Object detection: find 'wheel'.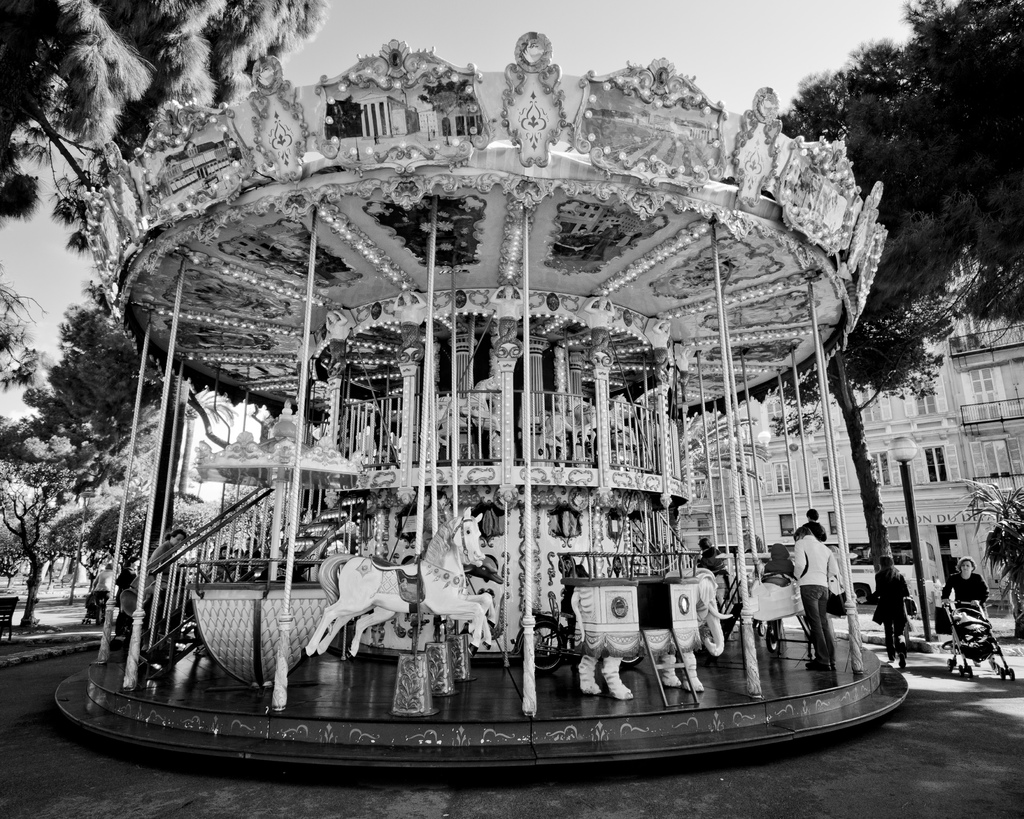
crop(968, 665, 973, 680).
